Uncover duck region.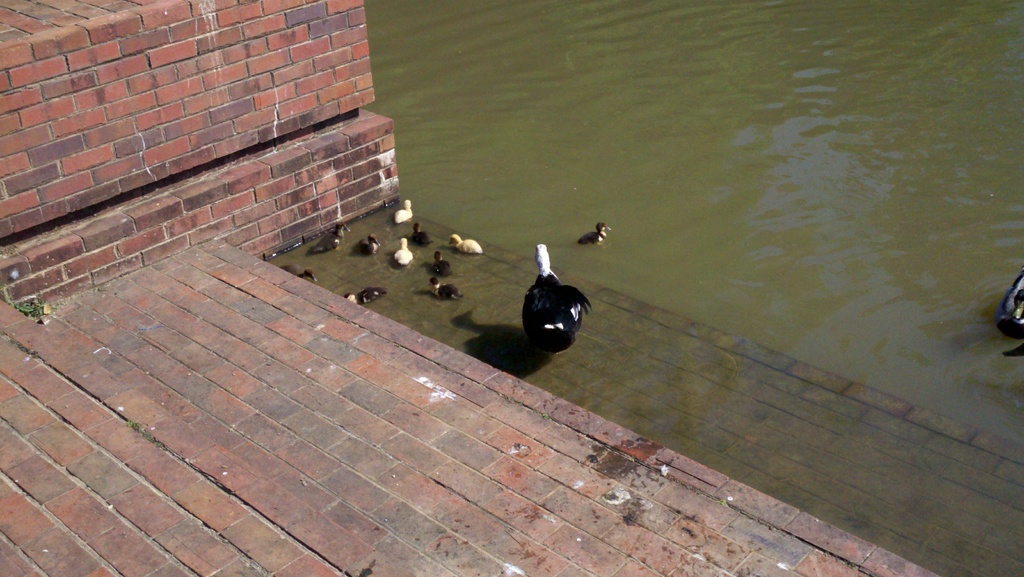
Uncovered: [315, 226, 345, 258].
